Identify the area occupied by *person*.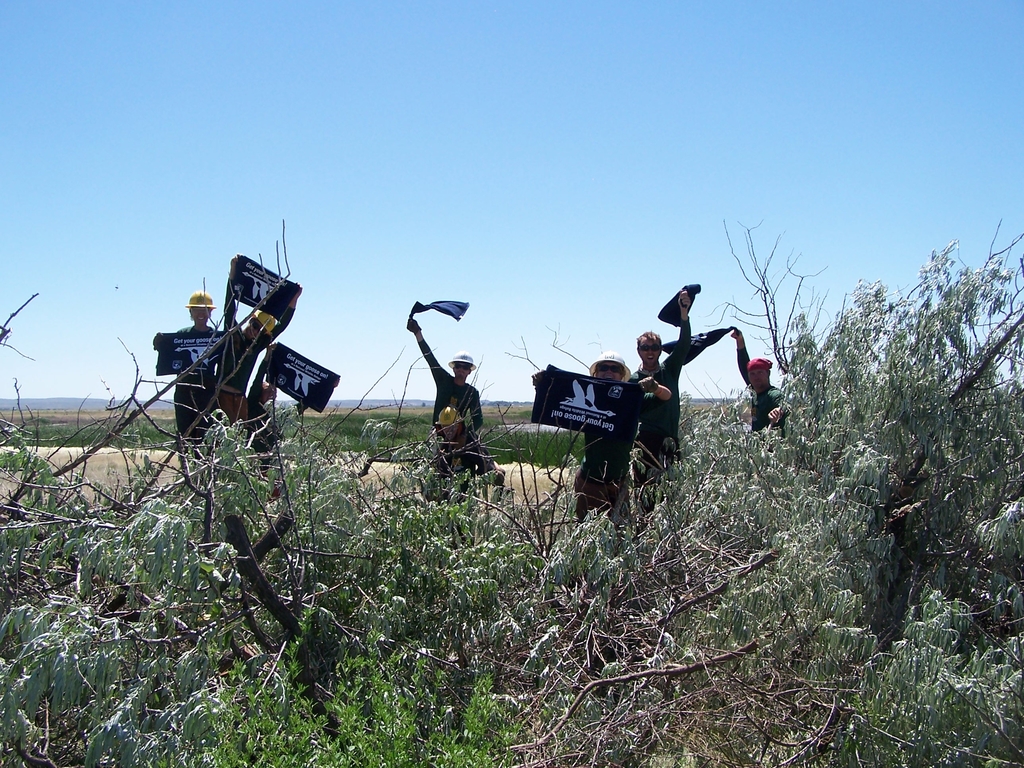
Area: <bbox>233, 344, 293, 466</bbox>.
